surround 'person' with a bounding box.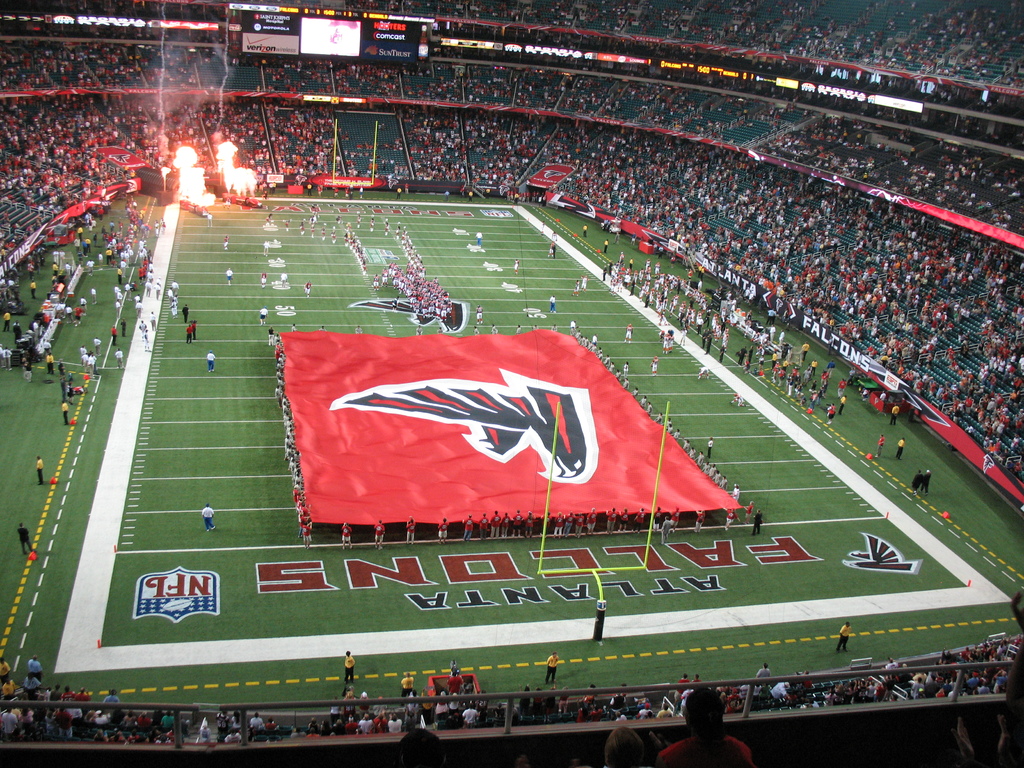
left=207, top=353, right=220, bottom=373.
